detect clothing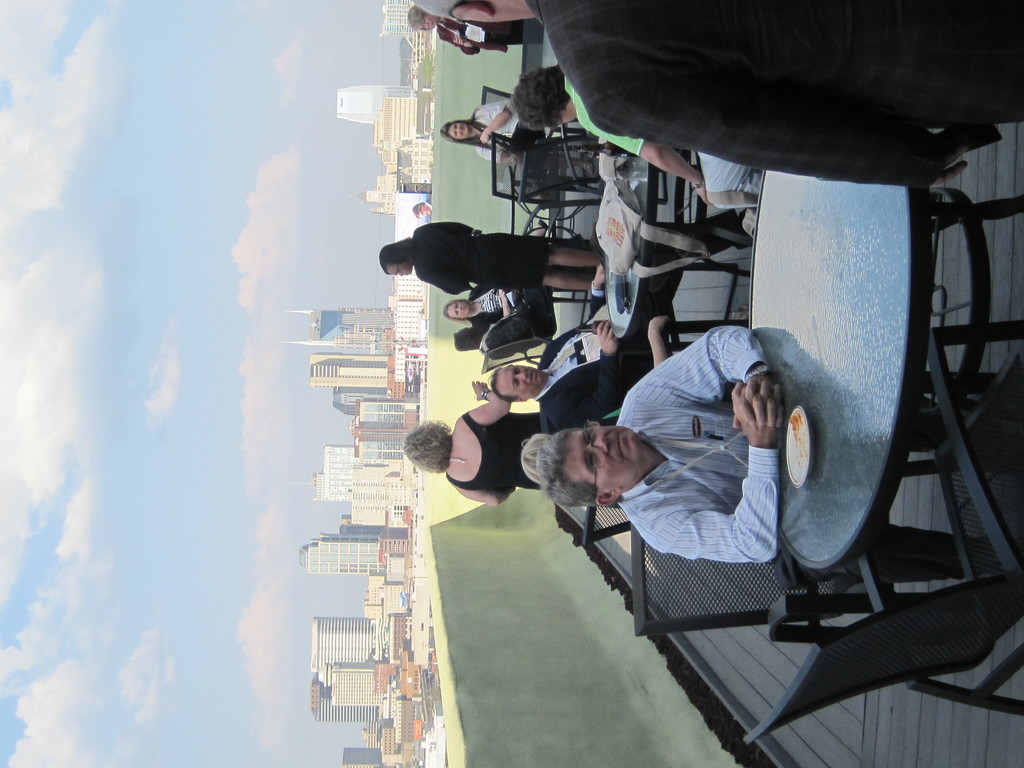
l=437, t=13, r=540, b=54
